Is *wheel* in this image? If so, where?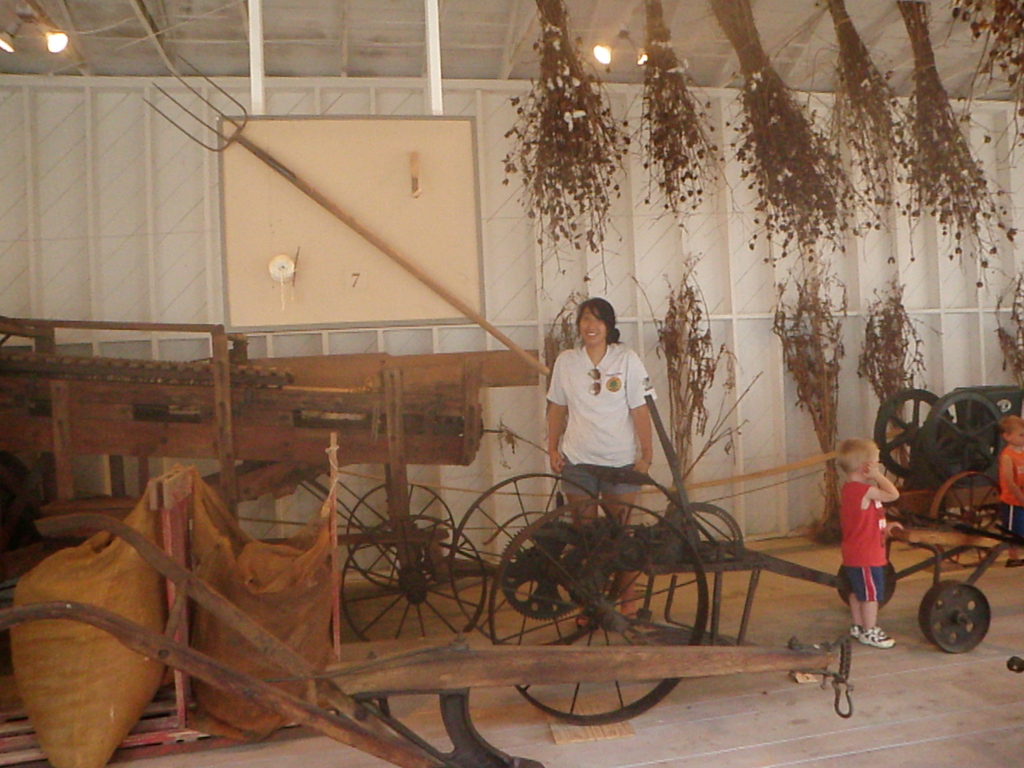
Yes, at 930, 595, 1009, 666.
